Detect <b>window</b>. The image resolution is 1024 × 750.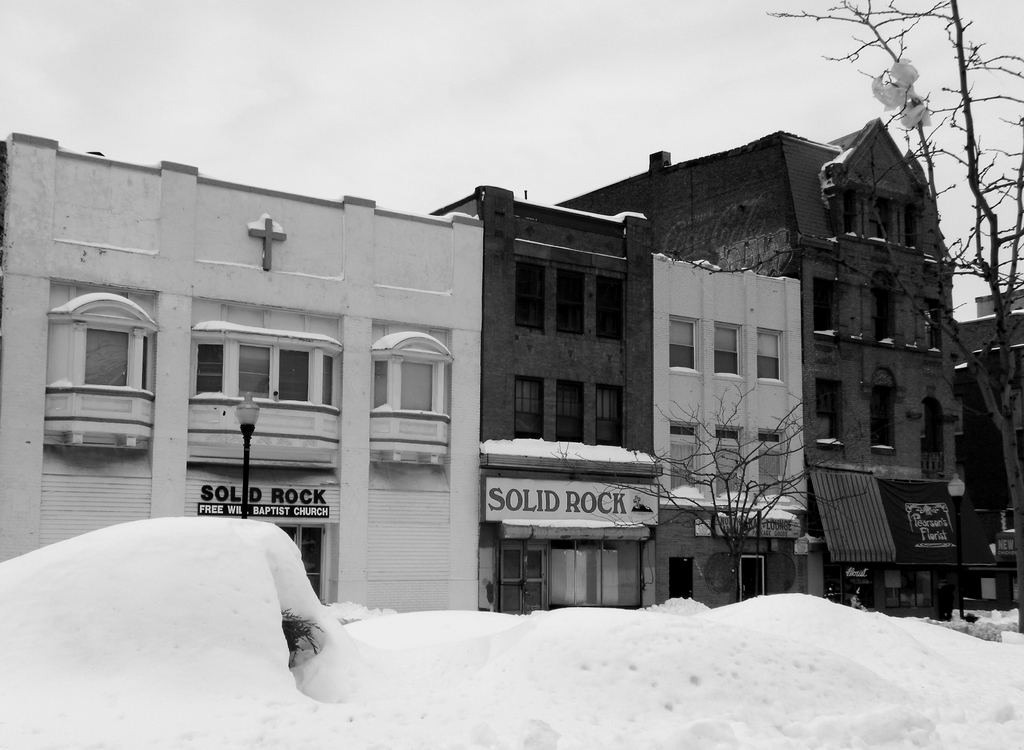
[x1=709, y1=322, x2=744, y2=378].
